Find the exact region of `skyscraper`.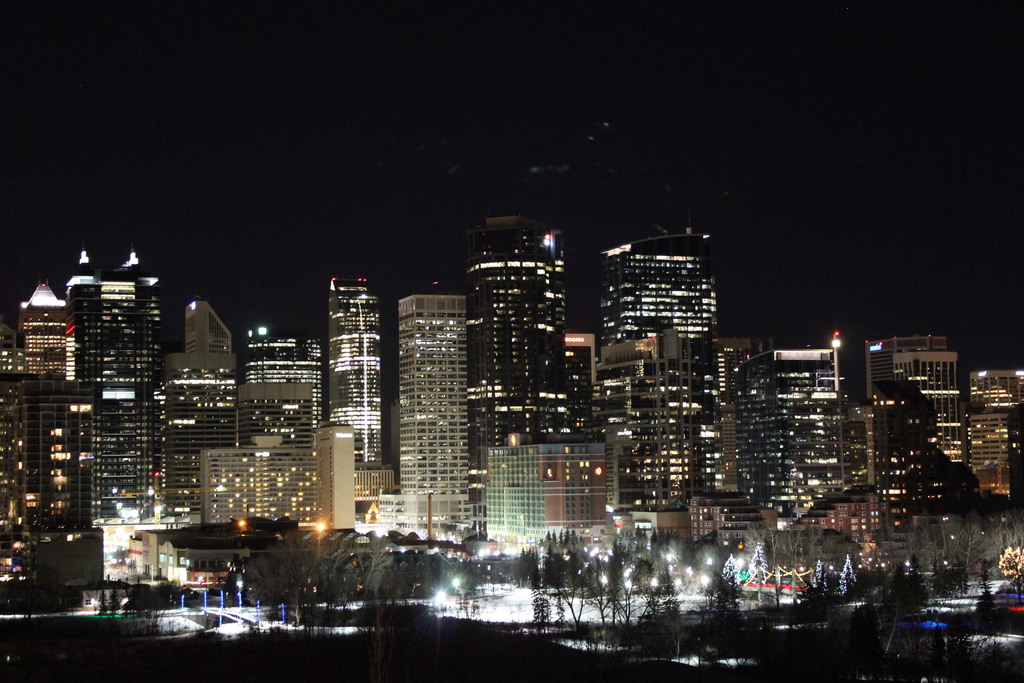
Exact region: box=[398, 290, 478, 539].
